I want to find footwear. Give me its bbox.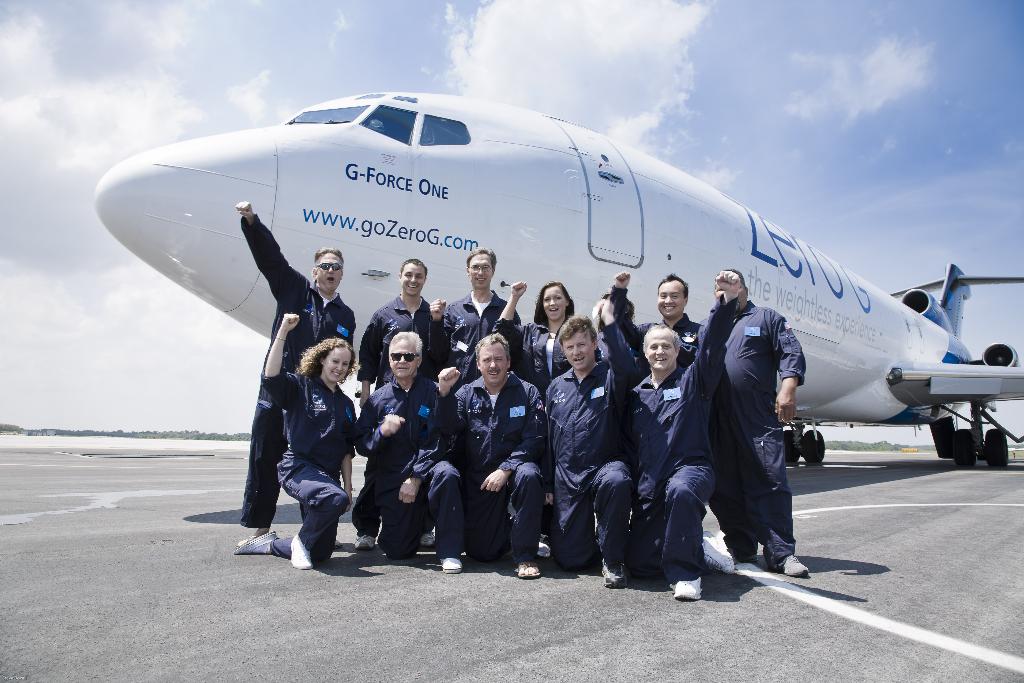
[671, 573, 706, 602].
